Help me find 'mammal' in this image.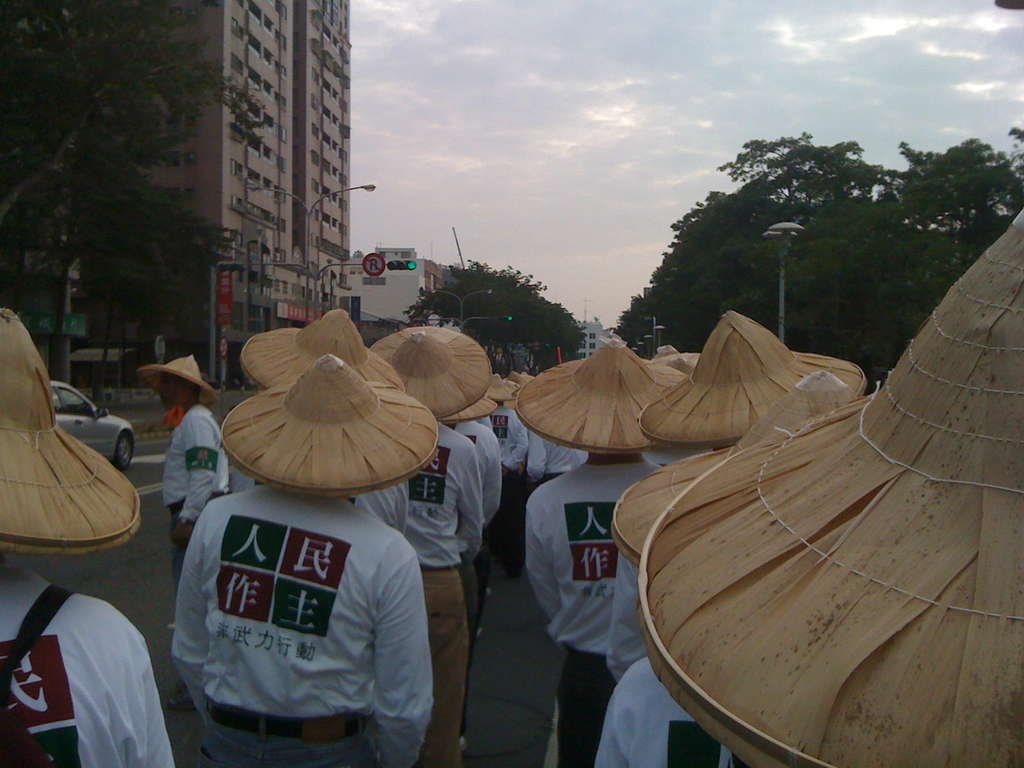
Found it: 161 480 431 767.
